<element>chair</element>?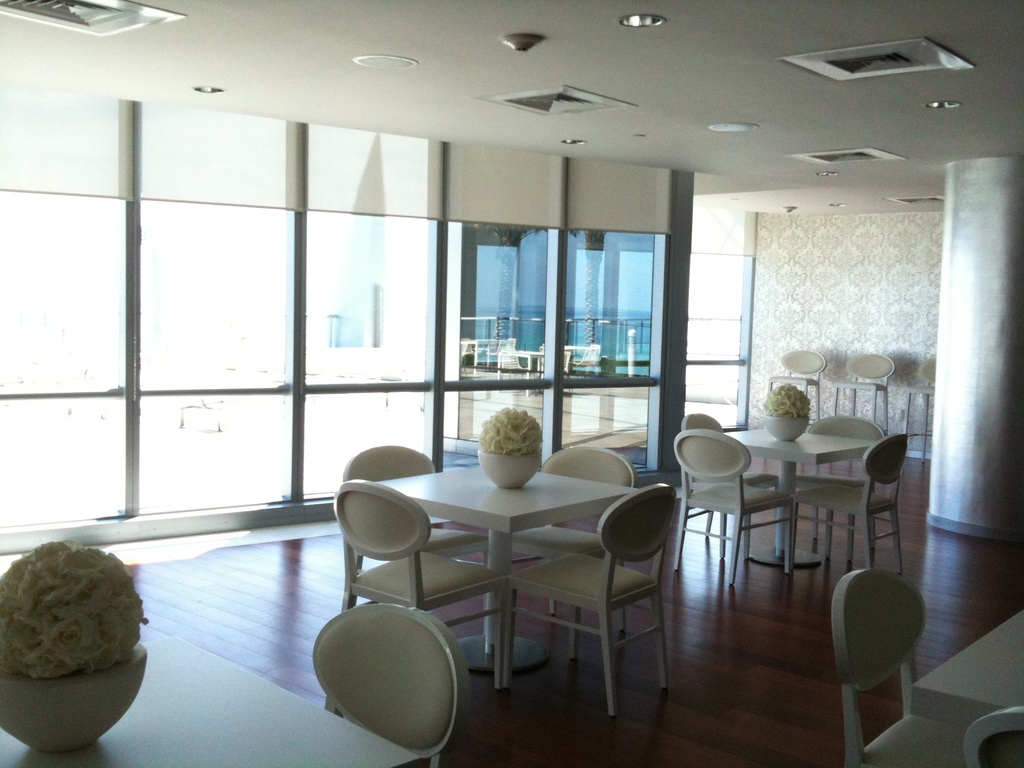
region(498, 484, 671, 717)
